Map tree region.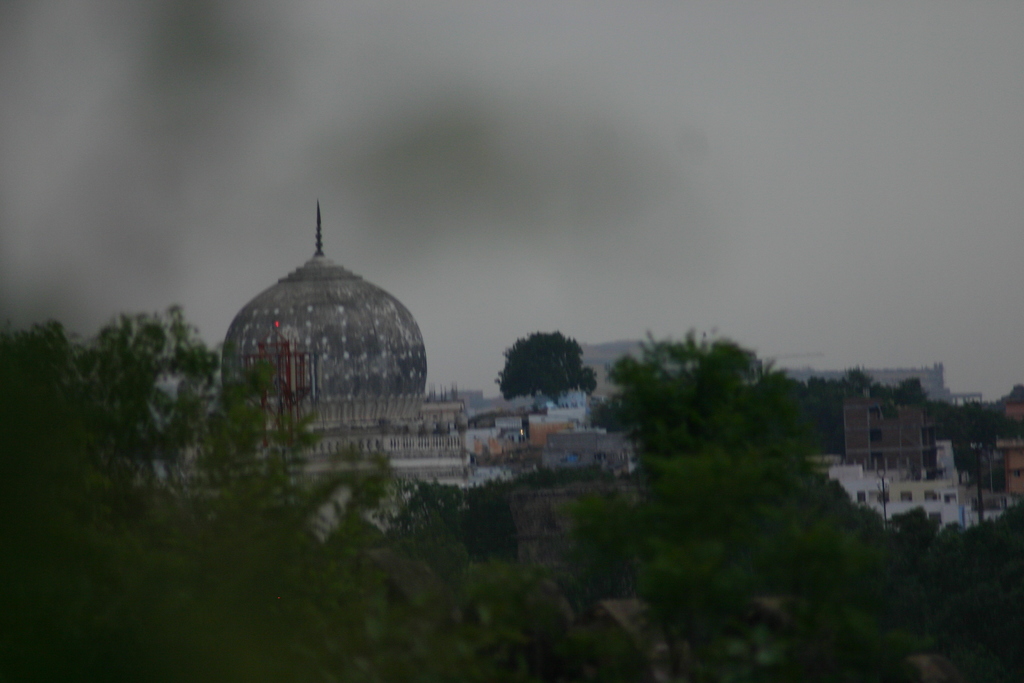
Mapped to region(497, 320, 600, 415).
